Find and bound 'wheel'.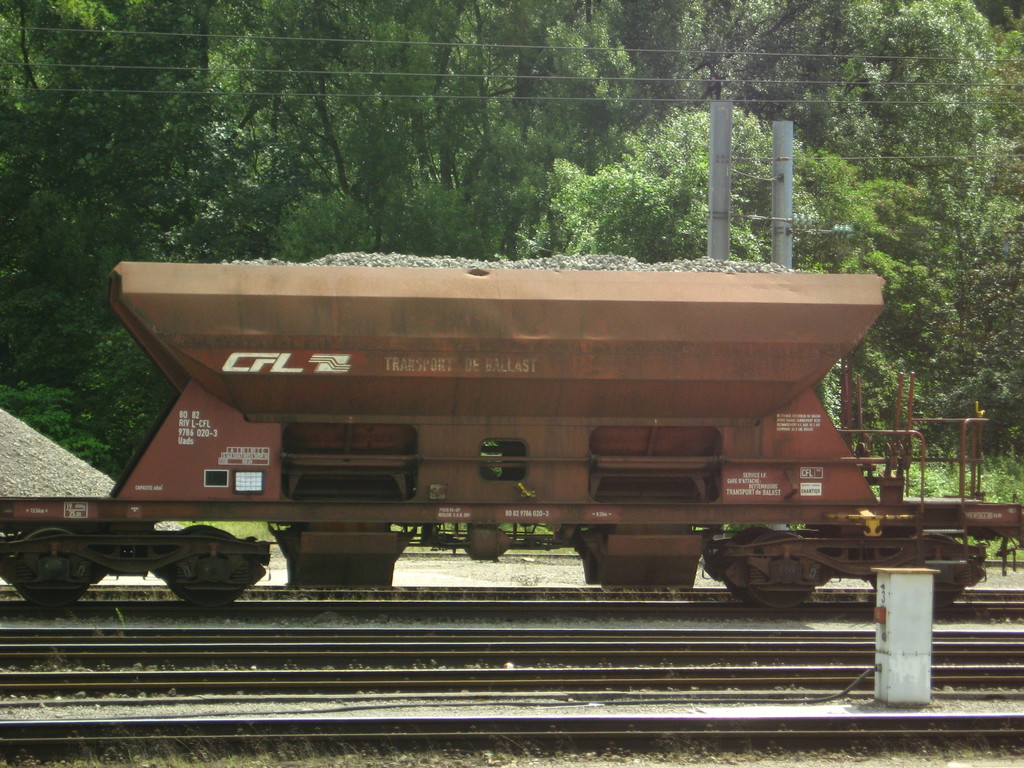
Bound: [left=920, top=537, right=965, bottom=609].
